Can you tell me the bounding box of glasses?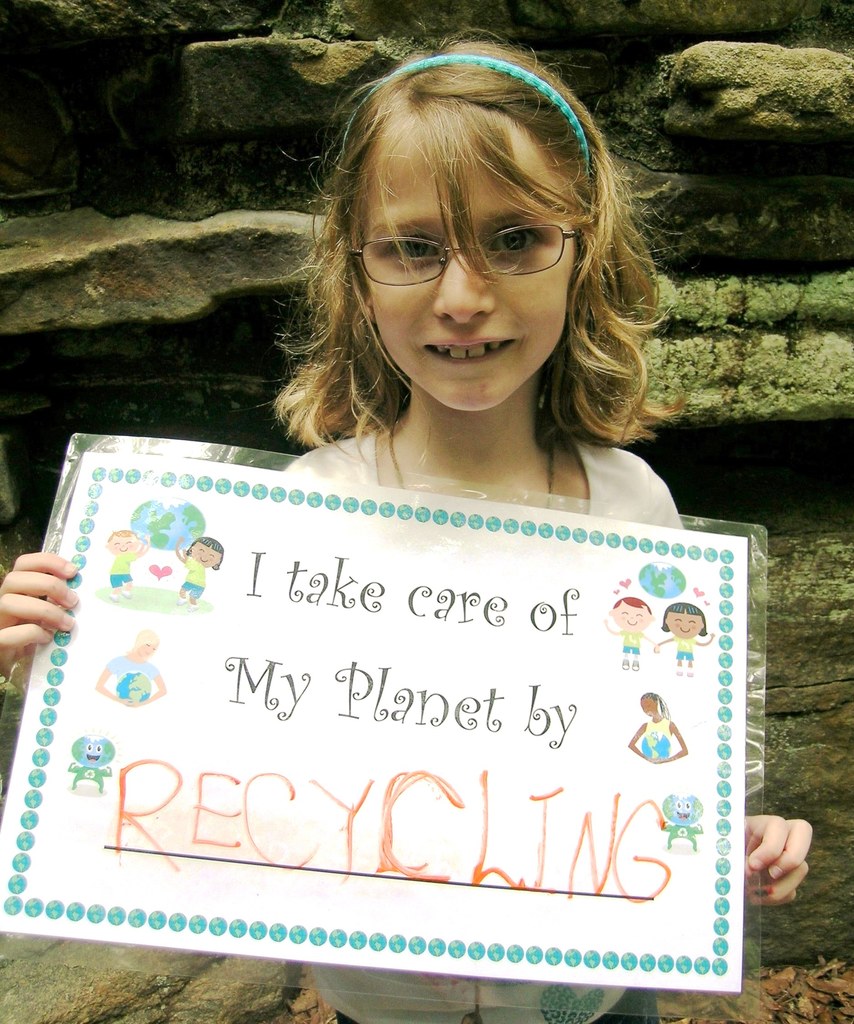
(left=367, top=211, right=569, bottom=281).
